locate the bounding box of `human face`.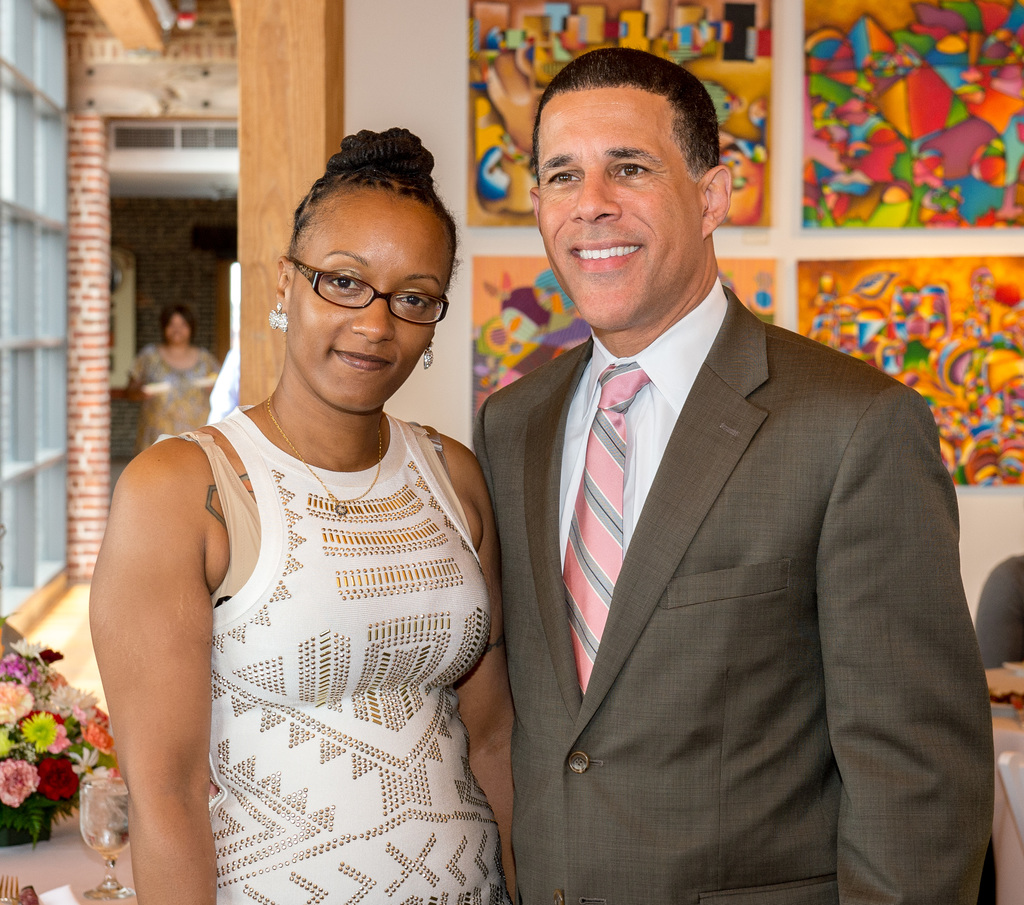
Bounding box: bbox=[284, 186, 454, 409].
